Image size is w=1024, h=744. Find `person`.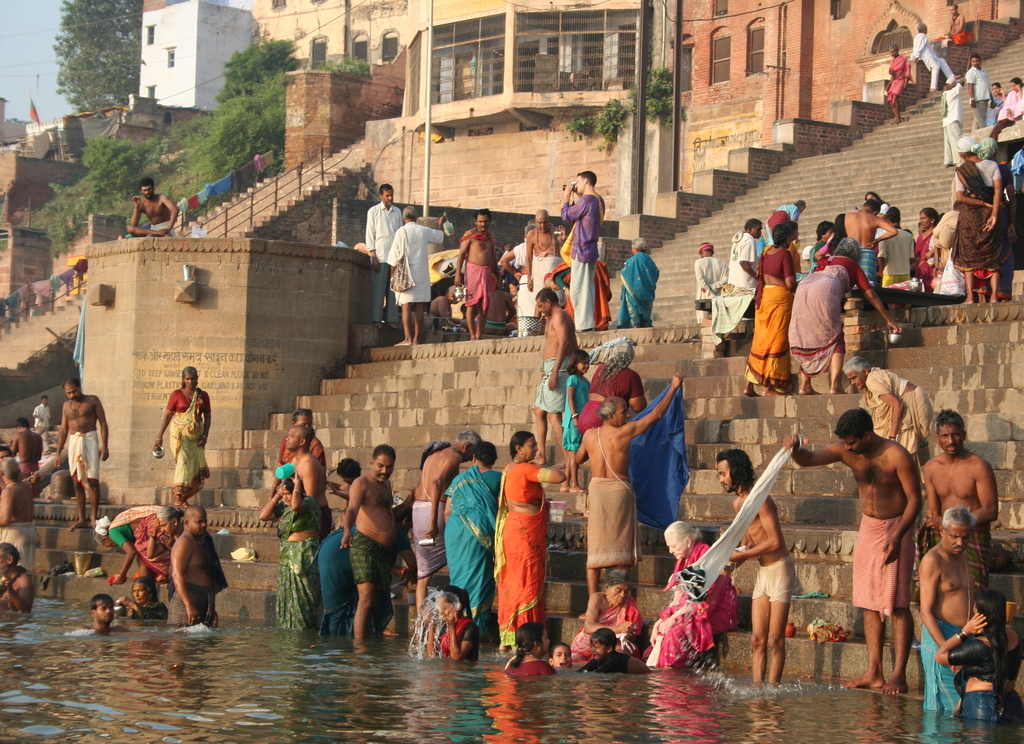
bbox=[788, 408, 920, 693].
